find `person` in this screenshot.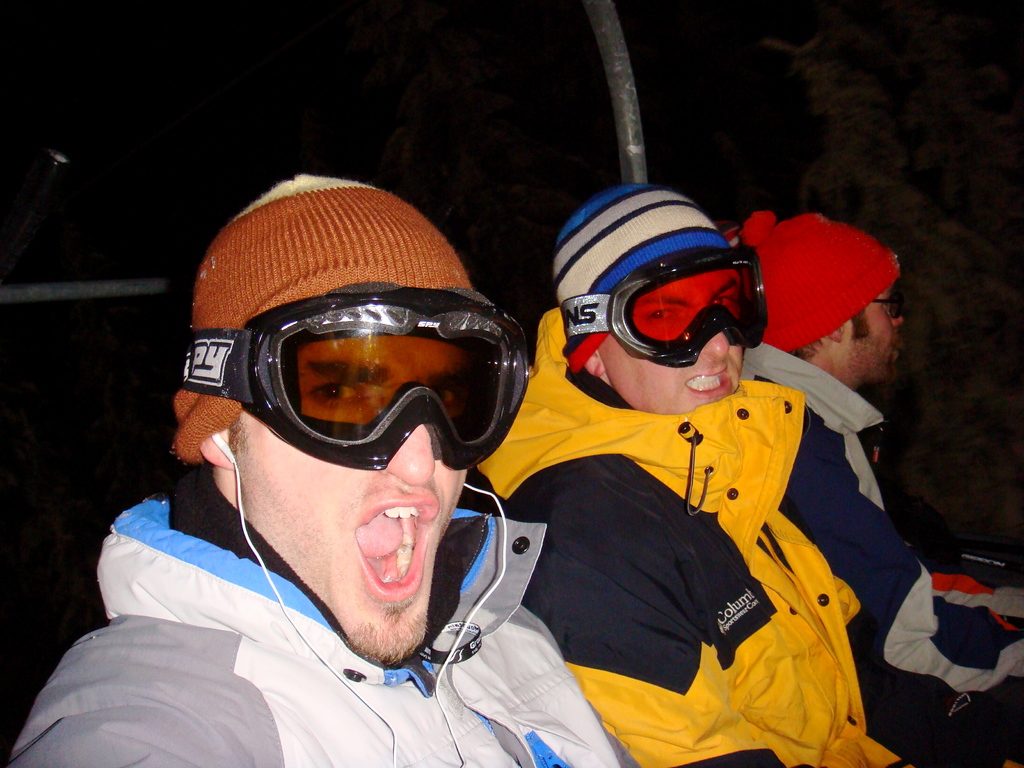
The bounding box for `person` is <box>740,220,1021,756</box>.
